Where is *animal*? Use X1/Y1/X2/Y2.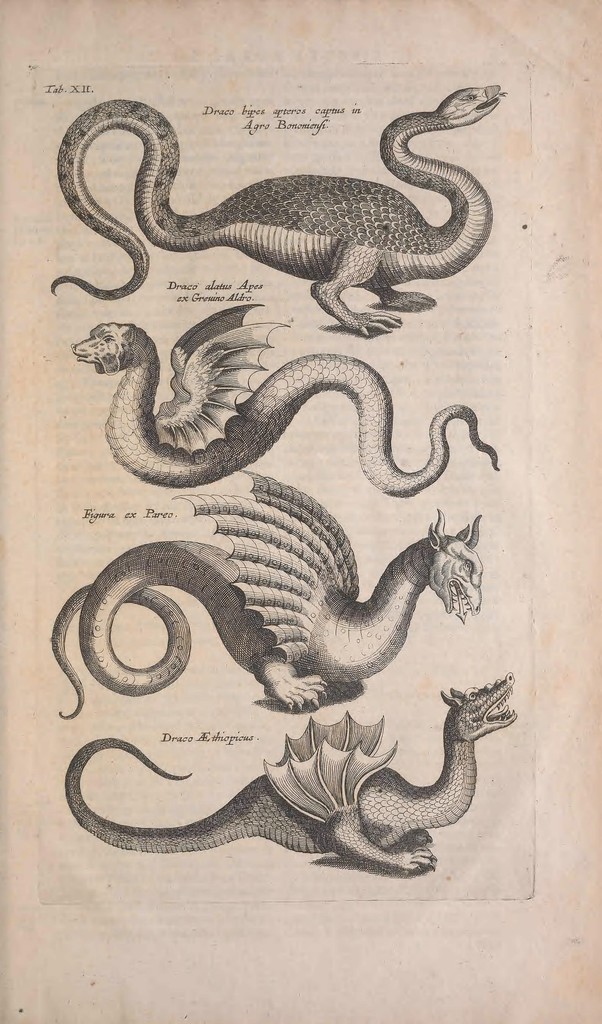
44/469/486/719.
